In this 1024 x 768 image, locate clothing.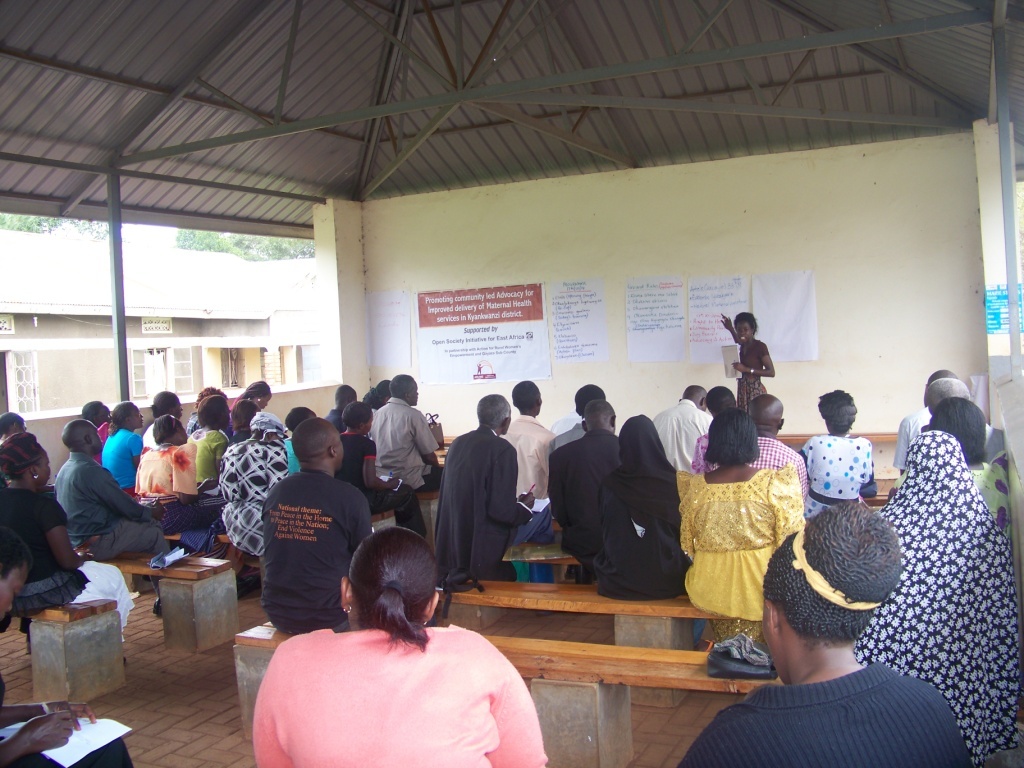
Bounding box: [691,432,811,486].
